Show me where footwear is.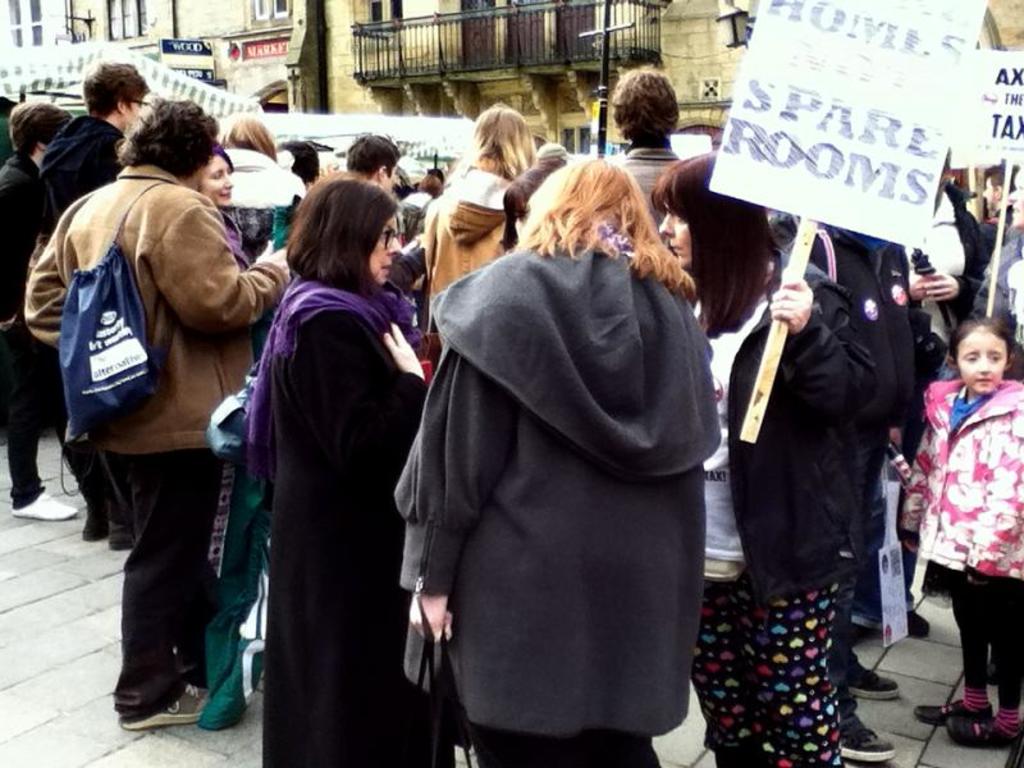
footwear is at [14,494,81,520].
